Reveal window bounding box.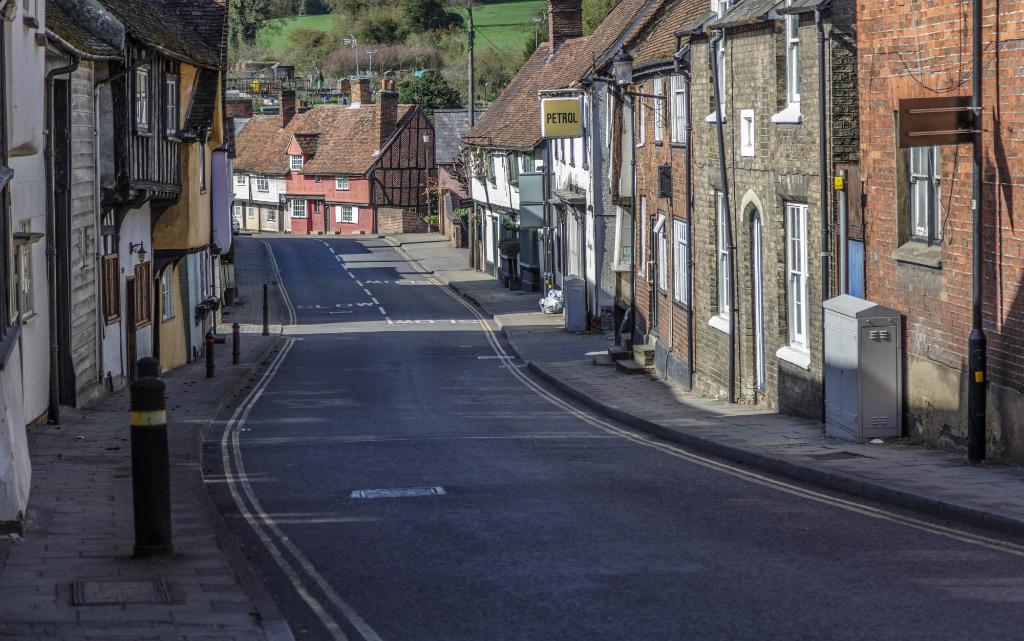
Revealed: (656,213,669,293).
